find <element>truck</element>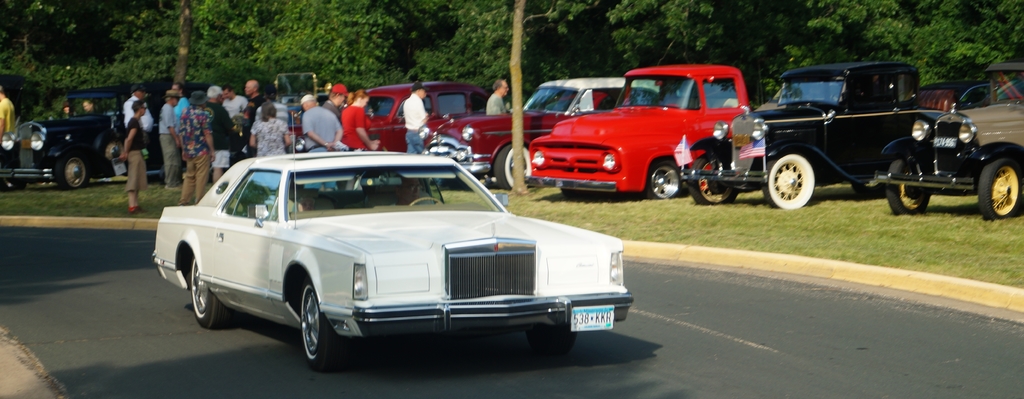
518, 65, 785, 202
